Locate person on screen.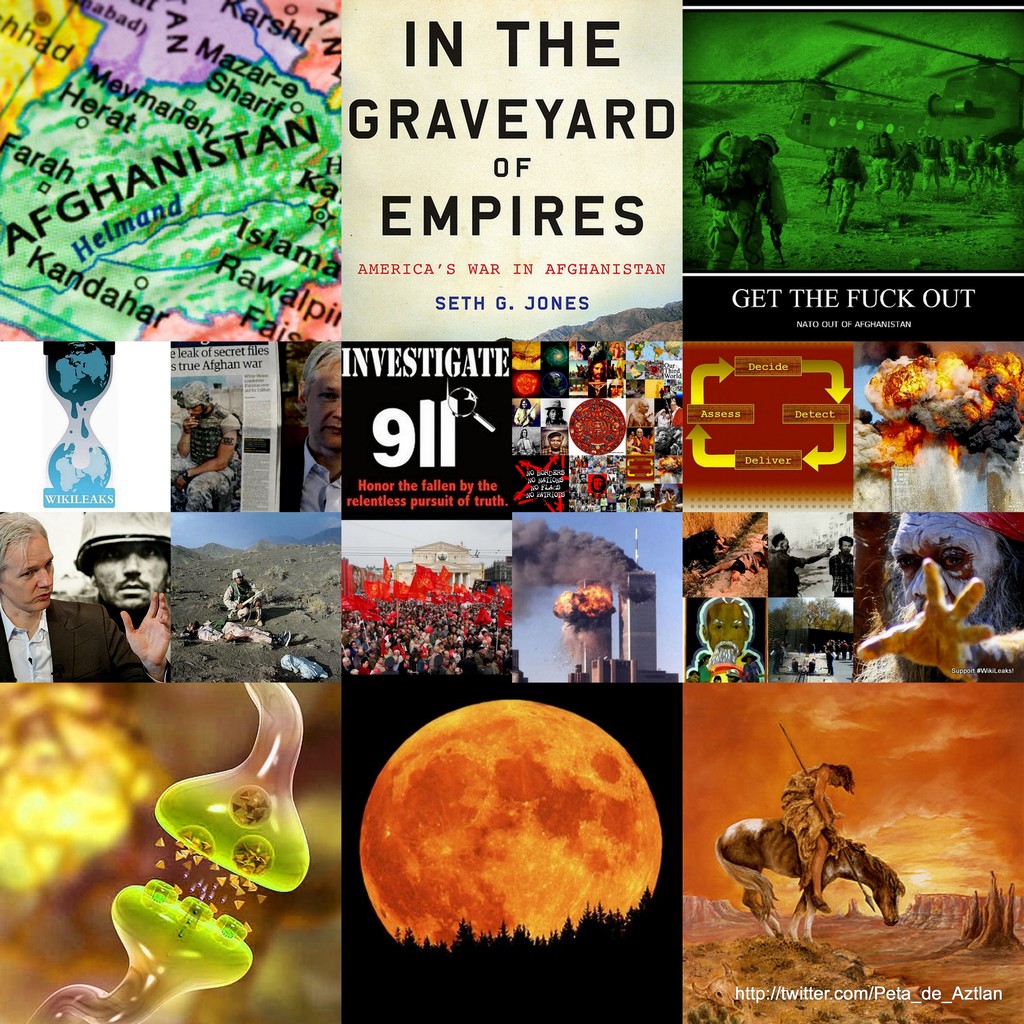
On screen at bbox=[961, 140, 987, 200].
